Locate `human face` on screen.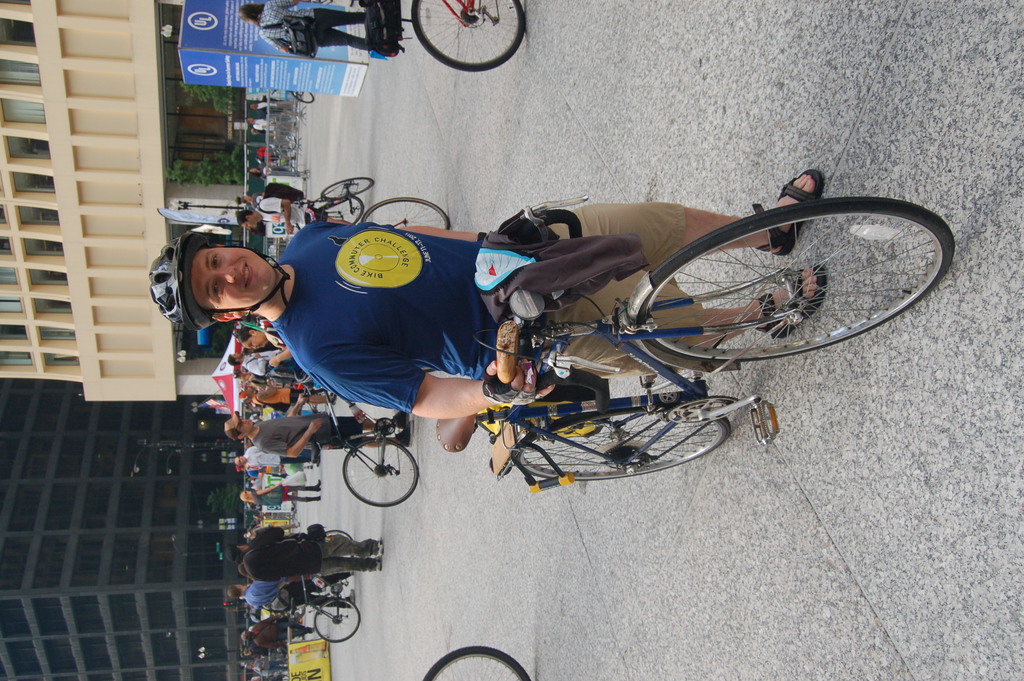
On screen at bbox=[240, 332, 268, 349].
